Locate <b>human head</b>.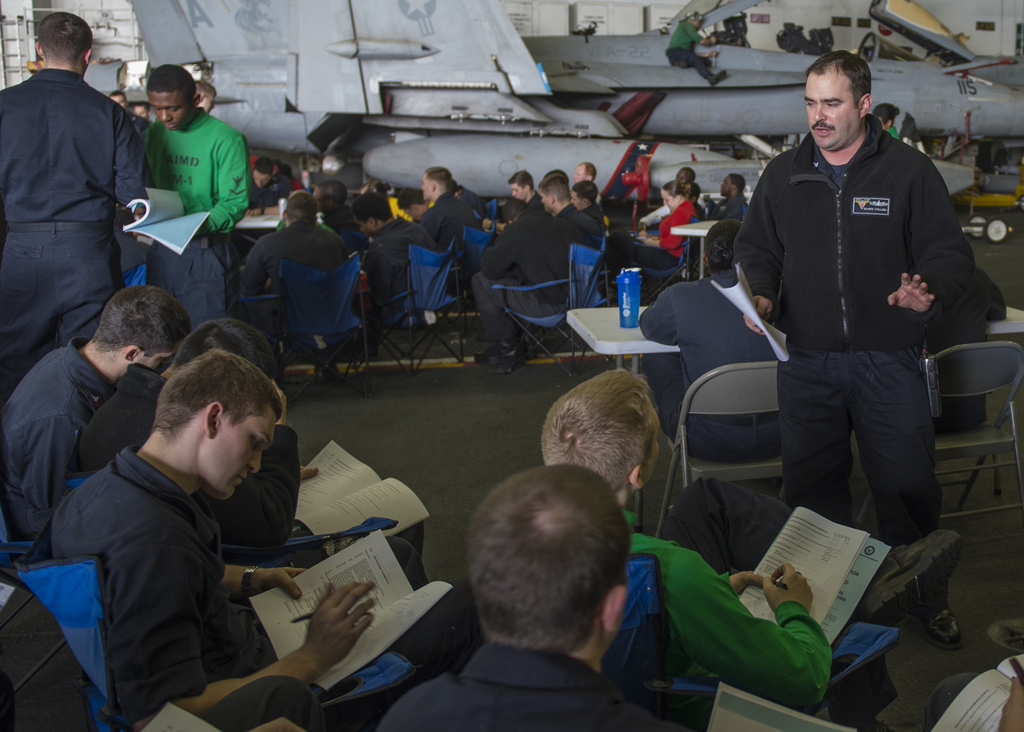
Bounding box: bbox=(147, 63, 200, 130).
